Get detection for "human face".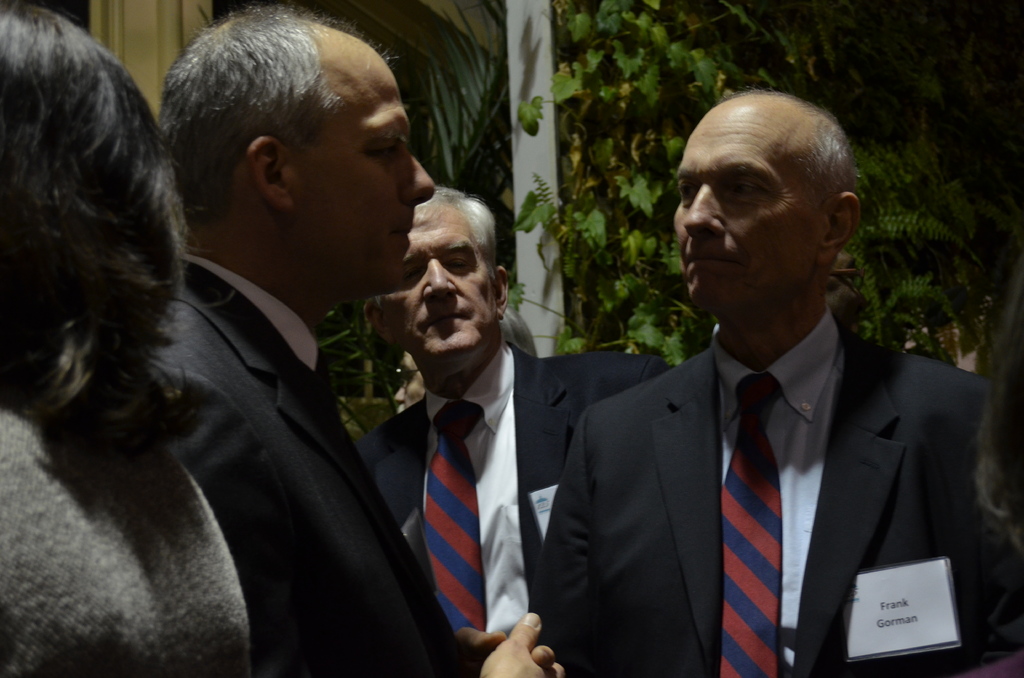
Detection: 297,54,437,297.
